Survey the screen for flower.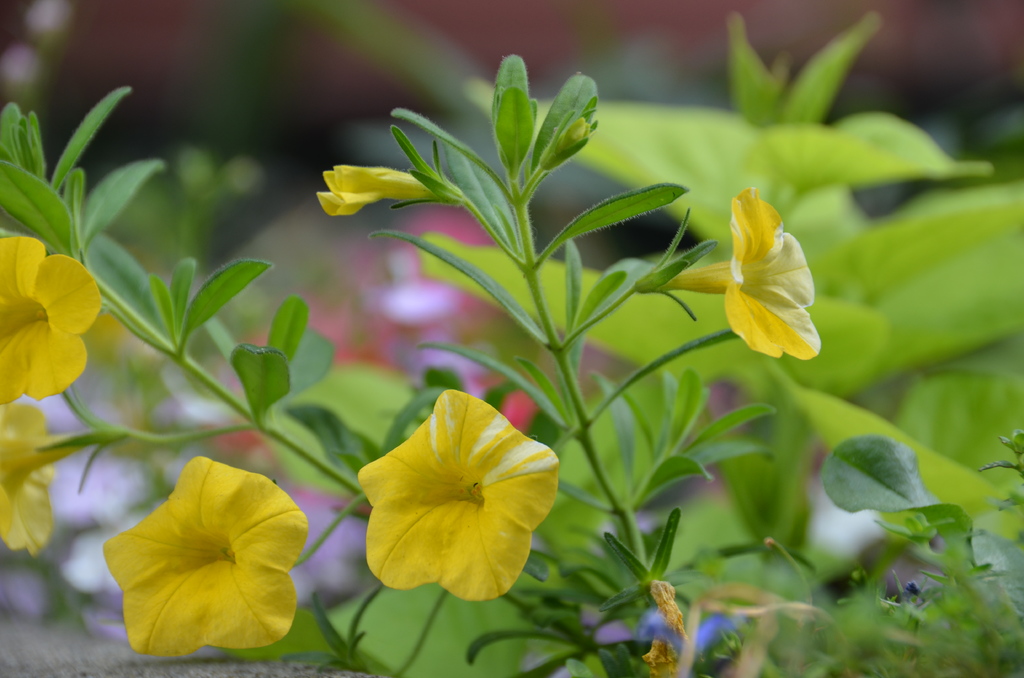
Survey found: Rect(356, 387, 579, 624).
